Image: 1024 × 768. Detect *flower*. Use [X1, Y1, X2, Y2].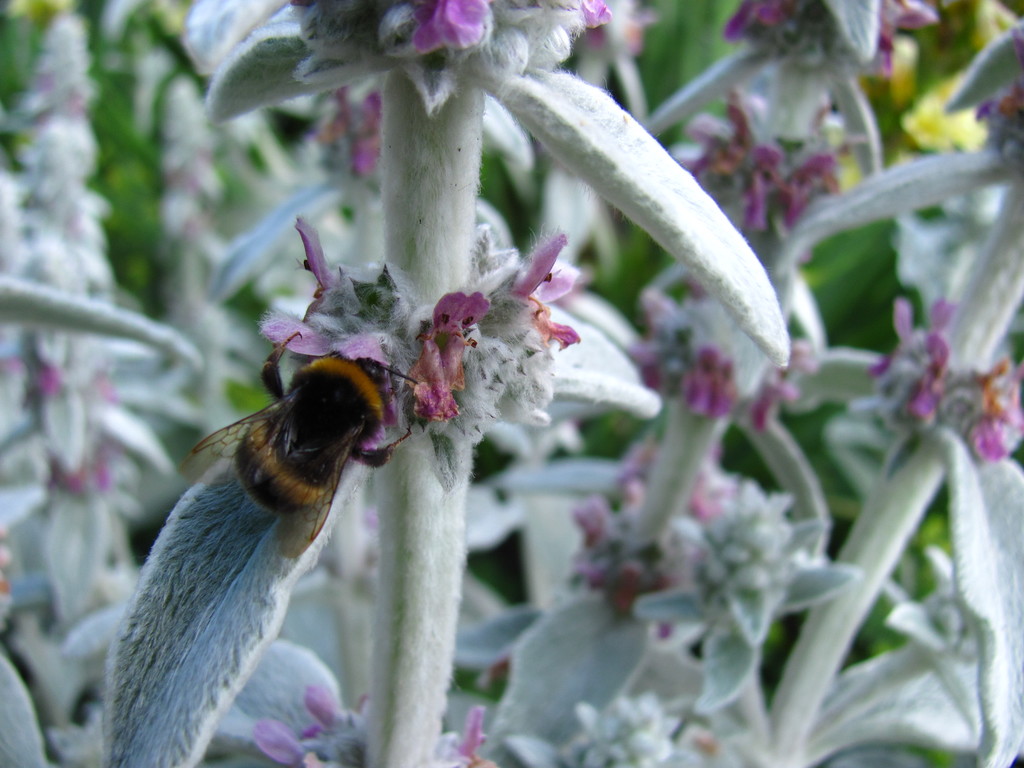
[348, 94, 385, 183].
